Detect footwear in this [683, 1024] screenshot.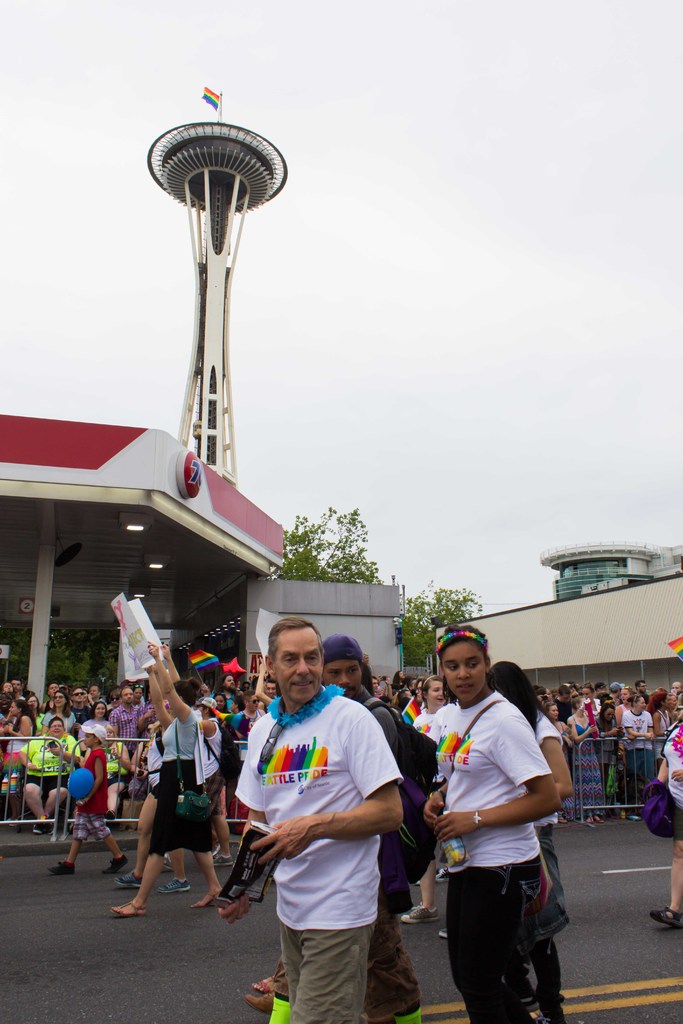
Detection: pyautogui.locateOnScreen(49, 862, 74, 876).
